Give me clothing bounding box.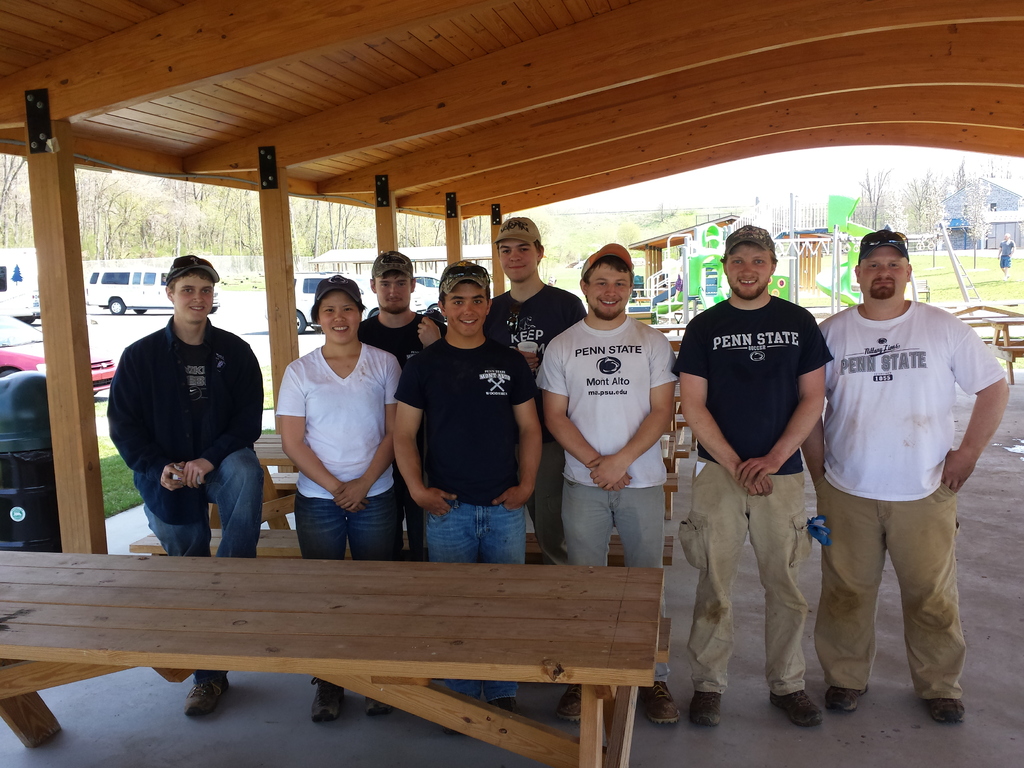
Rect(533, 312, 680, 683).
